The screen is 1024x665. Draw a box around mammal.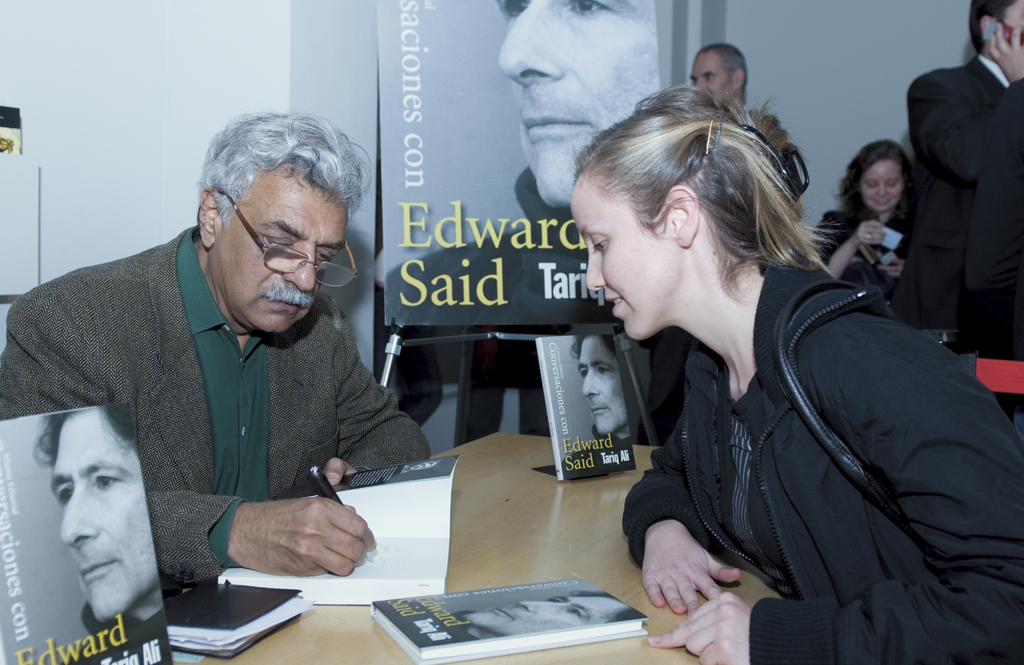
[900, 0, 1023, 356].
